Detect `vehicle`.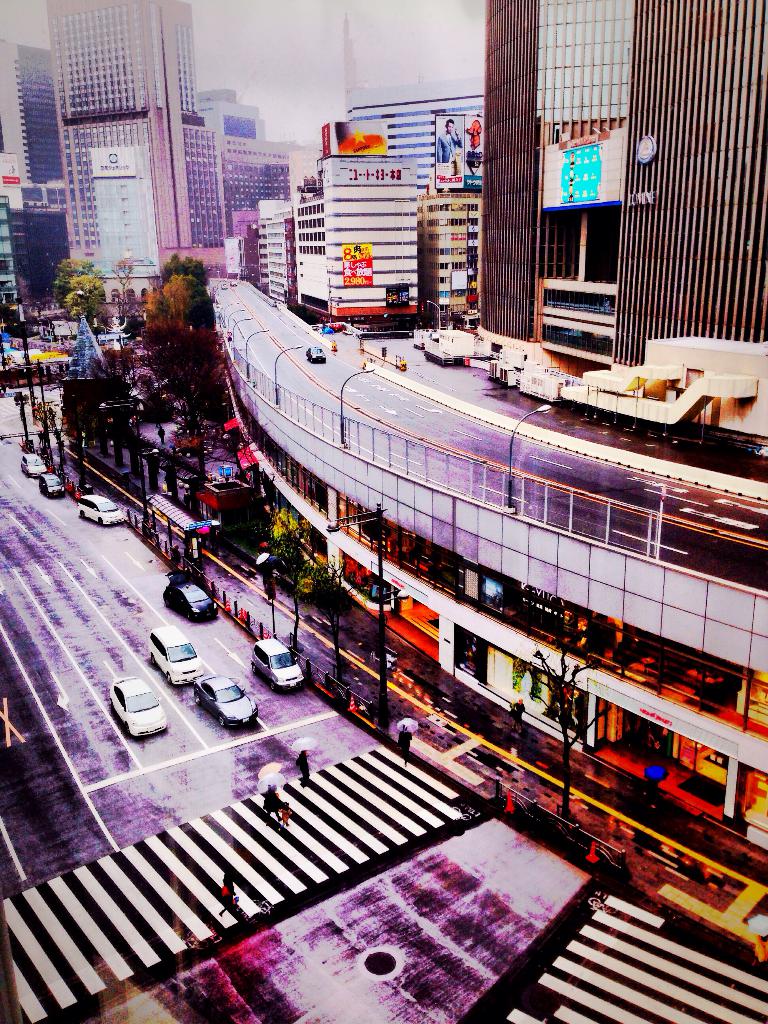
Detected at {"x1": 245, "y1": 636, "x2": 310, "y2": 690}.
